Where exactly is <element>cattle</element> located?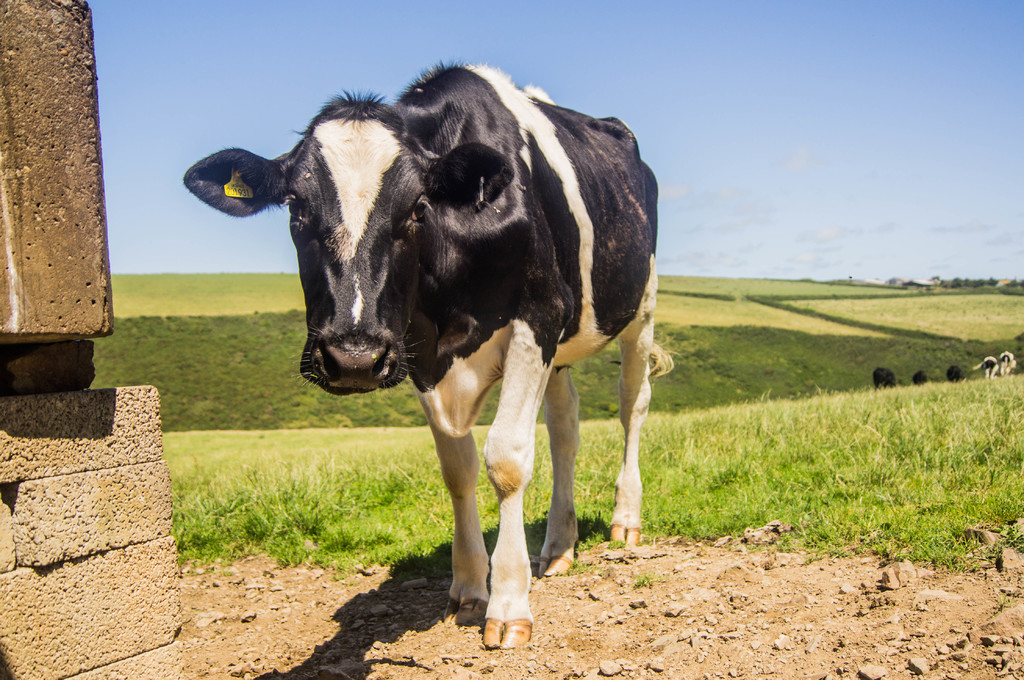
Its bounding box is bbox=(910, 368, 927, 381).
